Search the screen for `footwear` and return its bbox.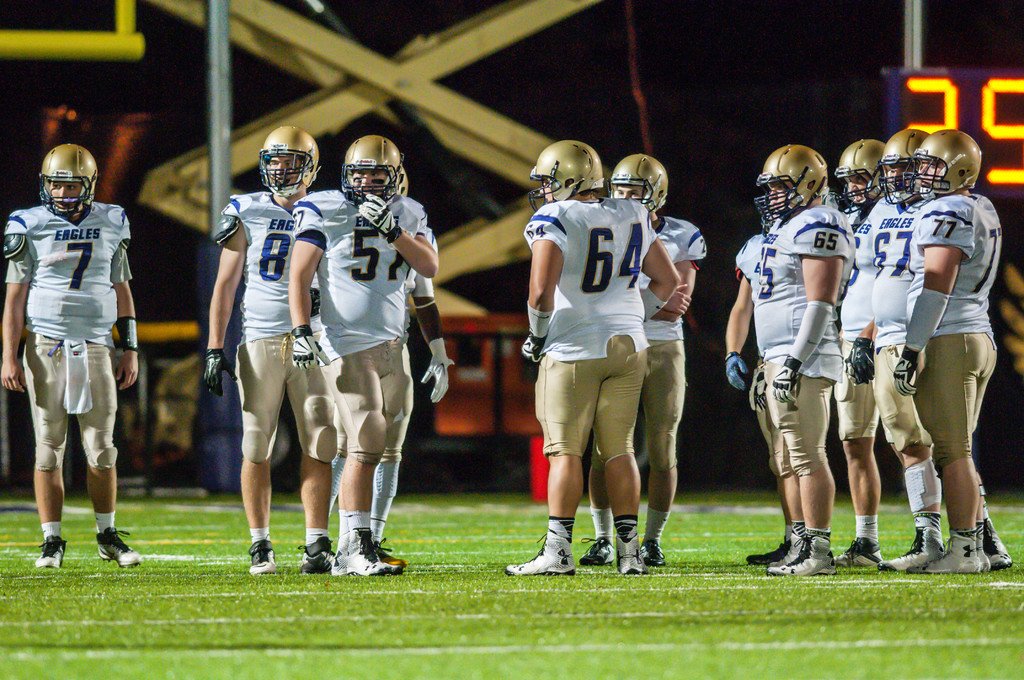
Found: locate(299, 535, 336, 574).
